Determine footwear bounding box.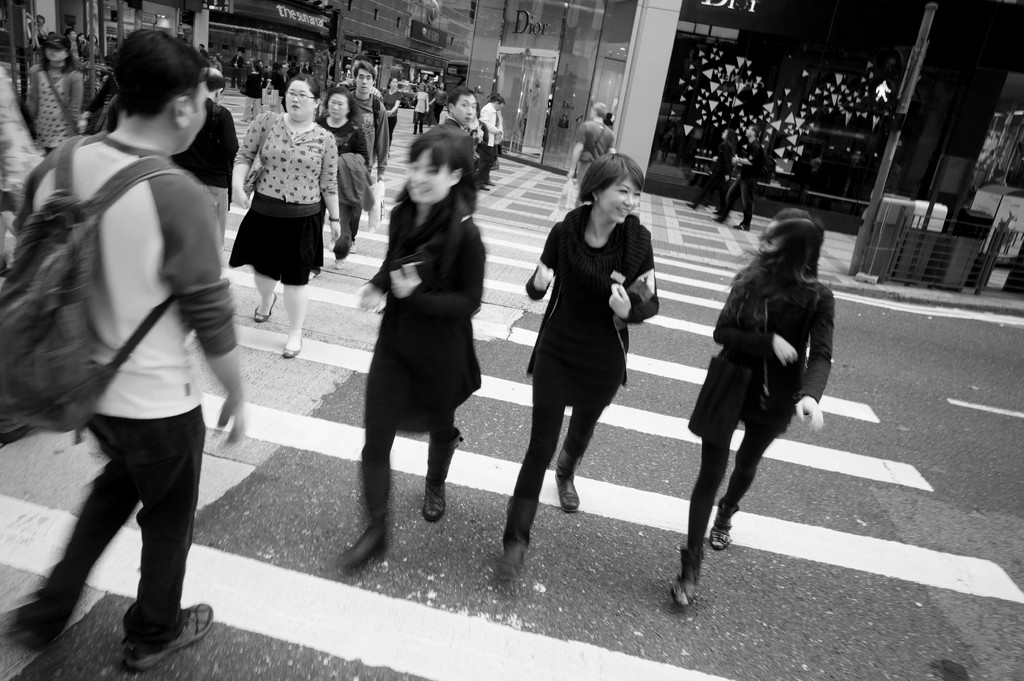
Determined: pyautogui.locateOnScreen(484, 179, 497, 185).
